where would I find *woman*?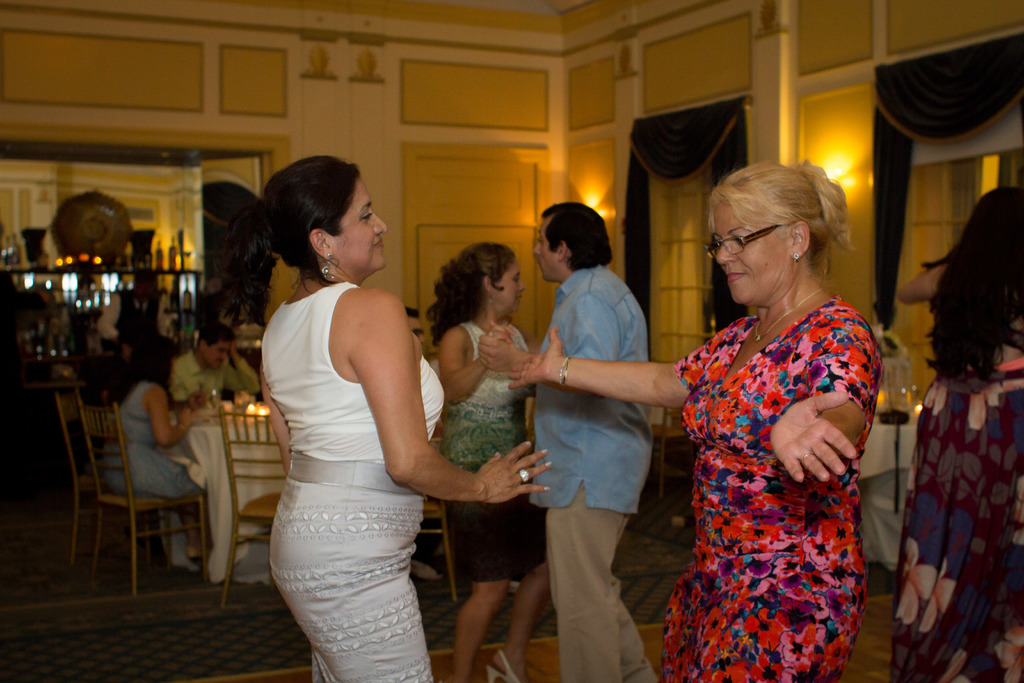
At <region>234, 161, 467, 682</region>.
